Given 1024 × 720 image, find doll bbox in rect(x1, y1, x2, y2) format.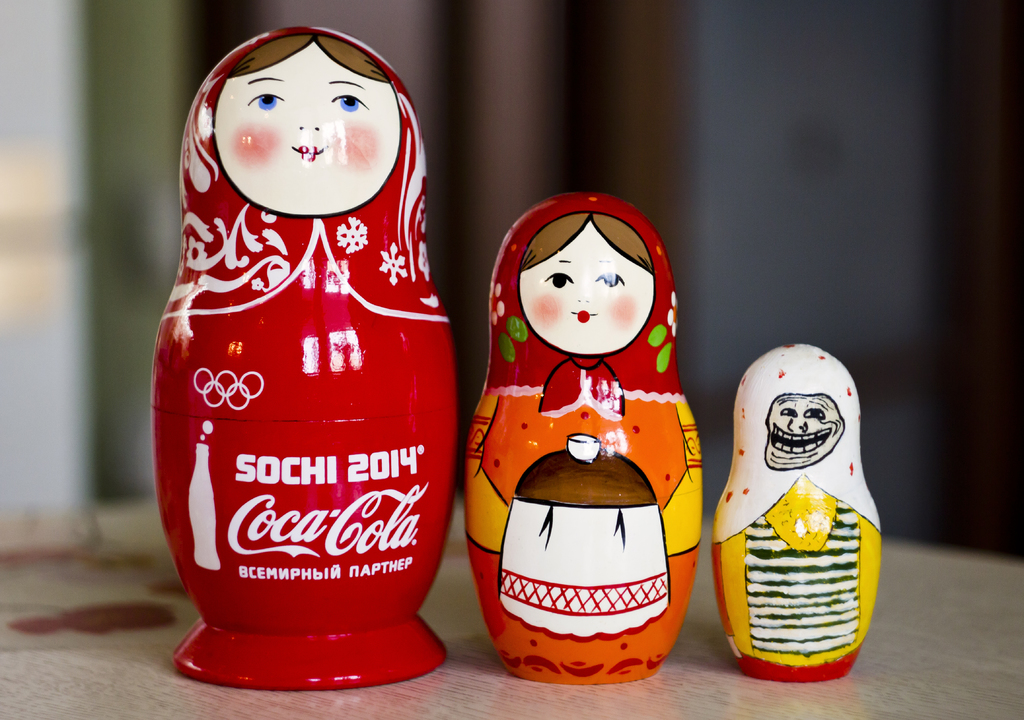
rect(712, 341, 887, 691).
